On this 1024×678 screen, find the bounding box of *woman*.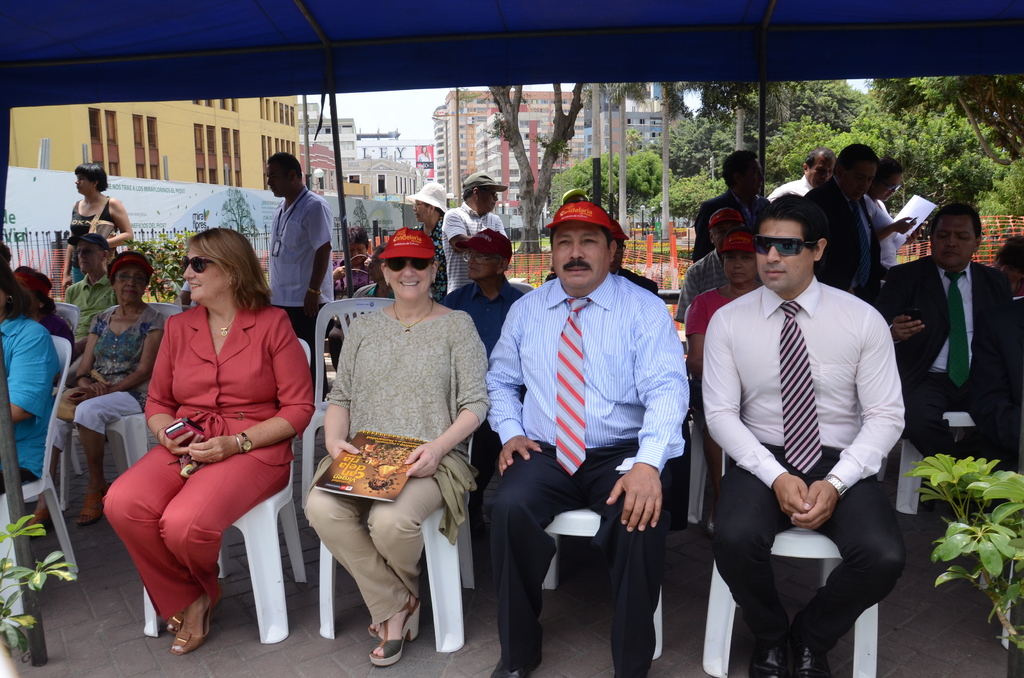
Bounding box: [x1=61, y1=157, x2=133, y2=293].
